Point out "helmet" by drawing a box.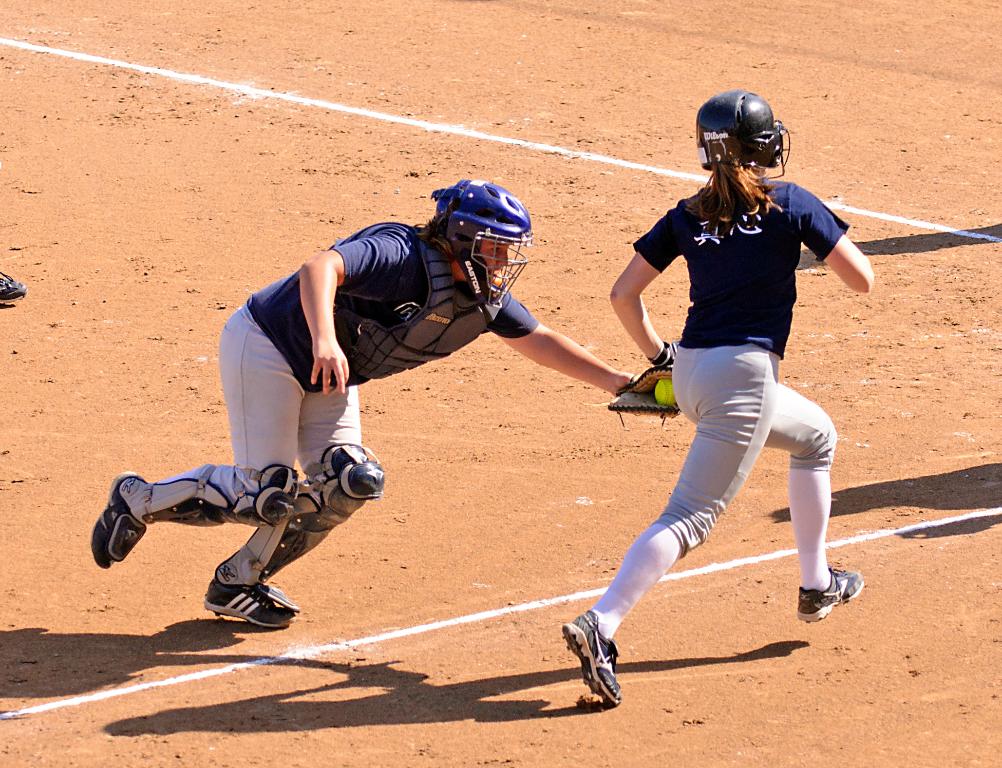
(694,87,786,182).
